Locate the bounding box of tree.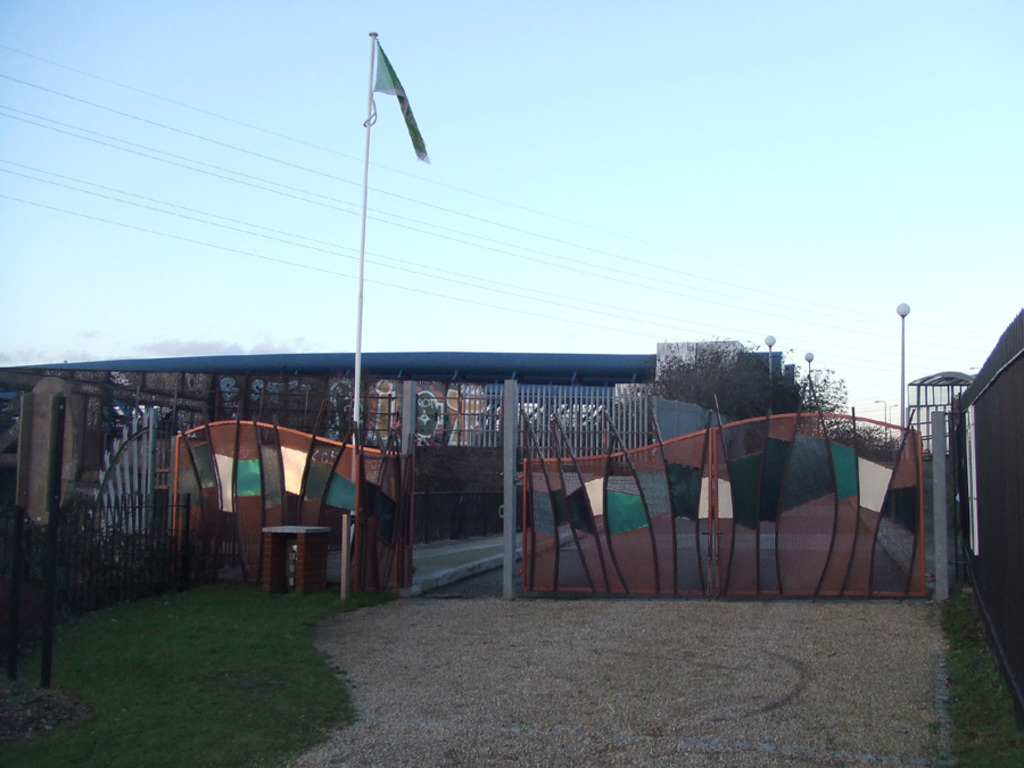
Bounding box: [799,364,849,439].
